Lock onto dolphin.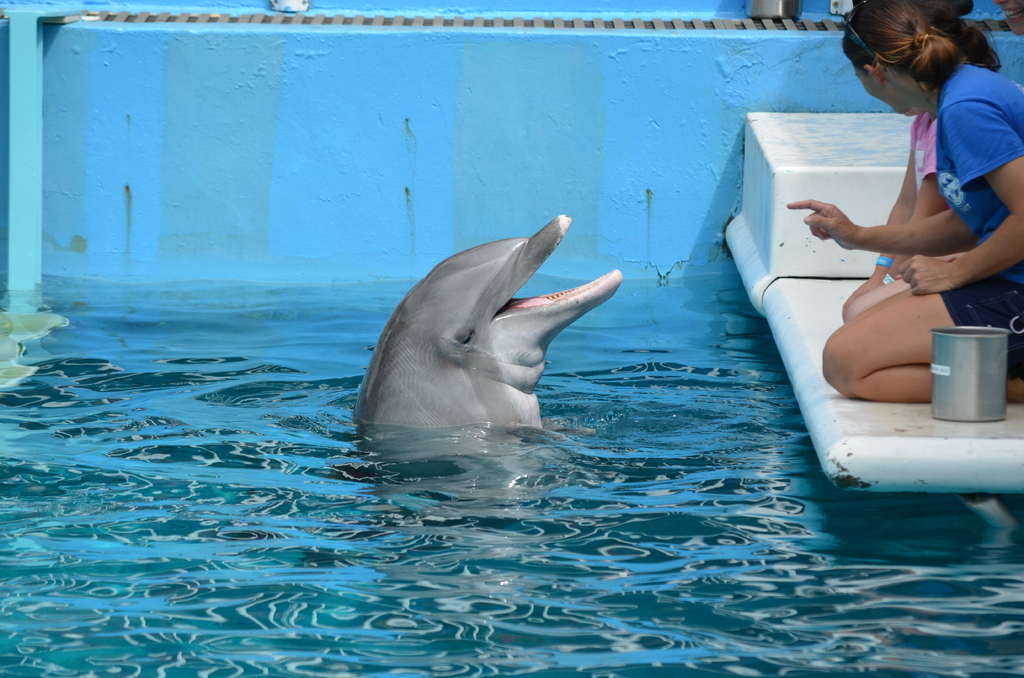
Locked: 356,213,625,570.
